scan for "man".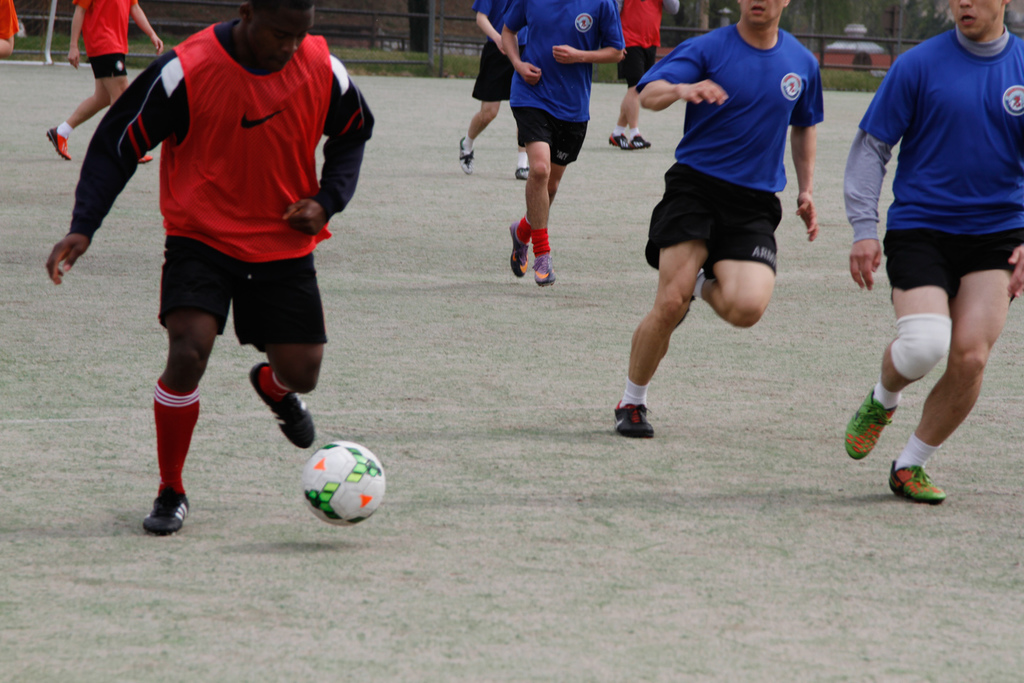
Scan result: (left=602, top=0, right=681, bottom=150).
